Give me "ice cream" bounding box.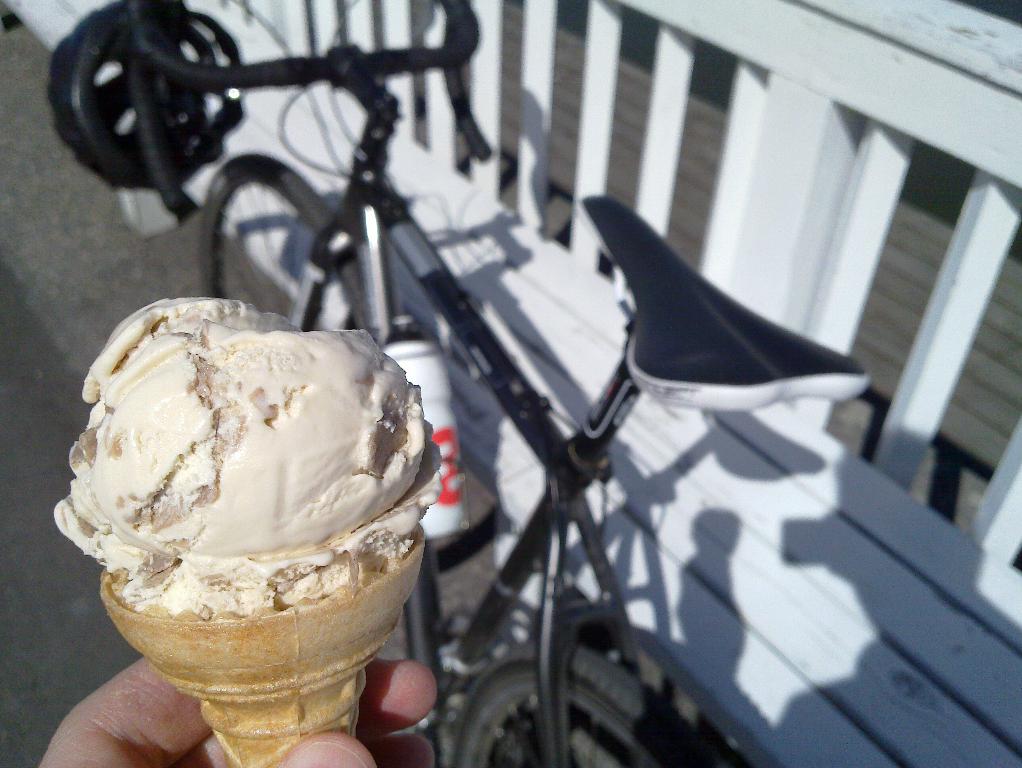
crop(50, 300, 440, 620).
